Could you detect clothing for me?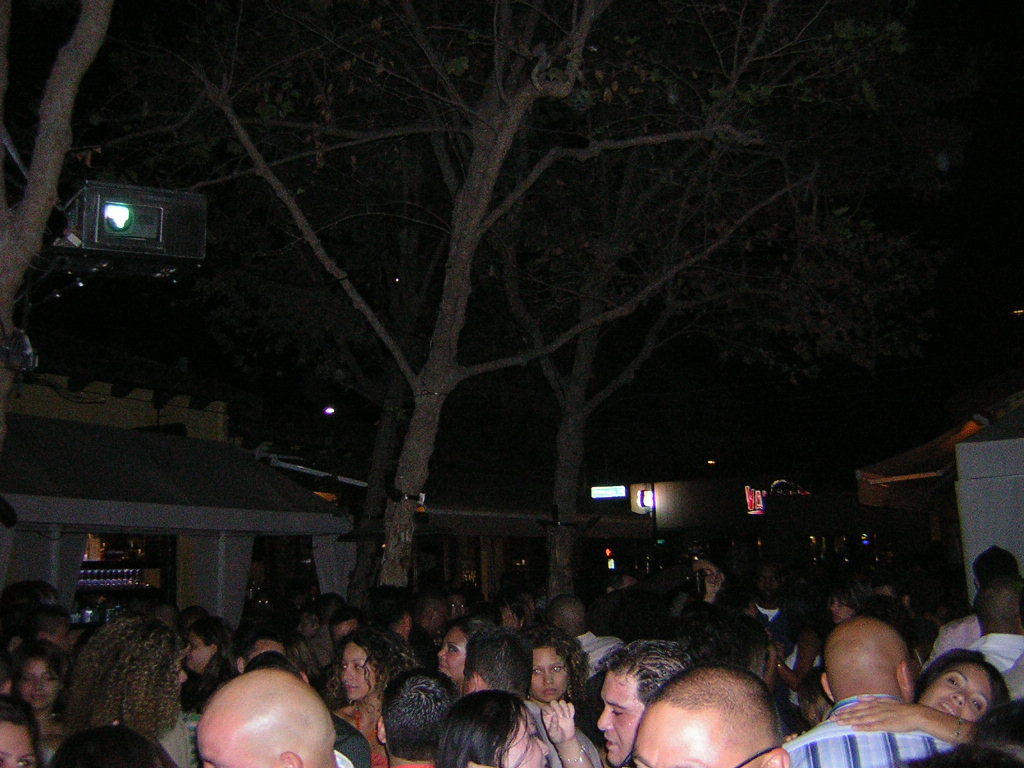
Detection result: 576,632,628,679.
